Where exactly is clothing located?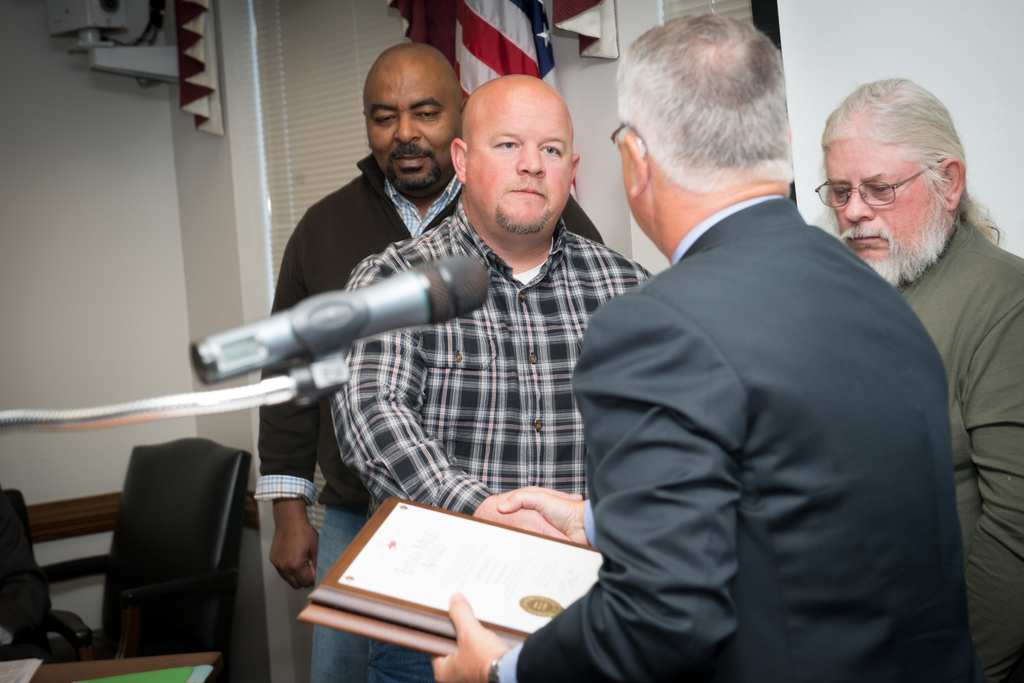
Its bounding box is [left=495, top=196, right=976, bottom=679].
